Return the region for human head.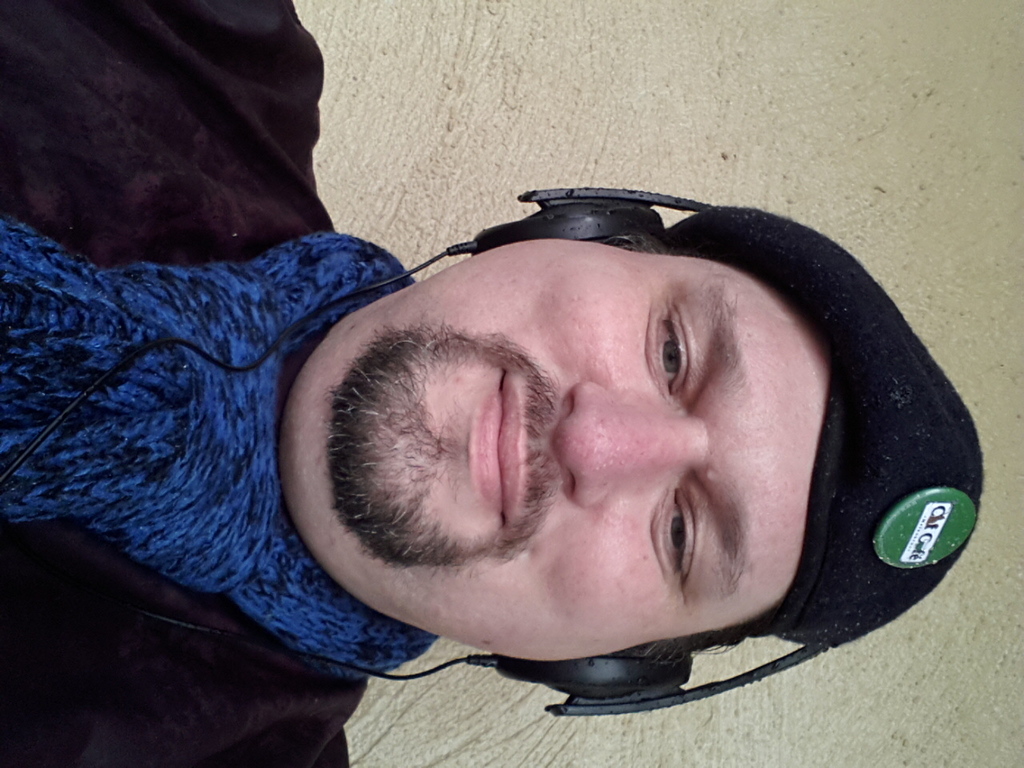
box(209, 234, 915, 760).
